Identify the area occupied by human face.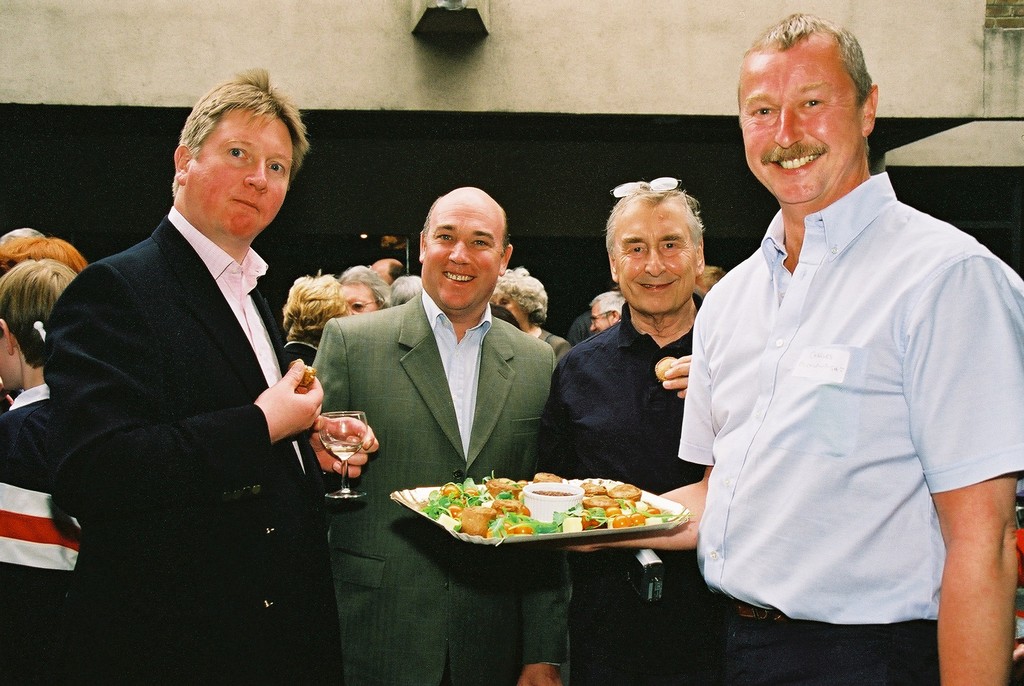
Area: select_region(612, 201, 695, 307).
